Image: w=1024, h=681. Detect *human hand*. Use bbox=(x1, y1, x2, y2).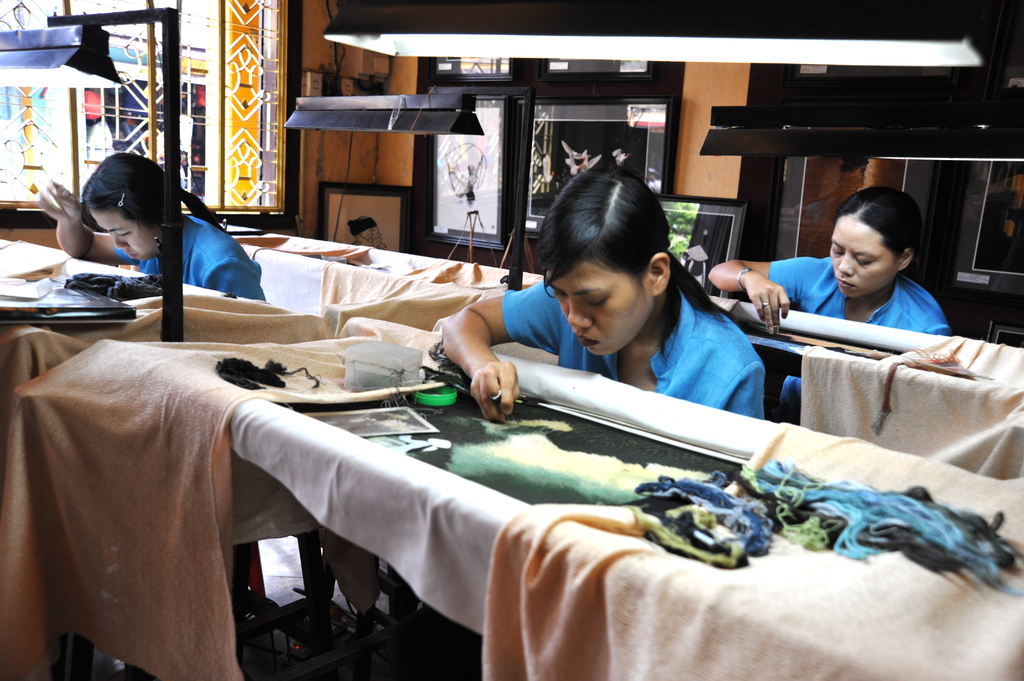
bbox=(35, 180, 86, 229).
